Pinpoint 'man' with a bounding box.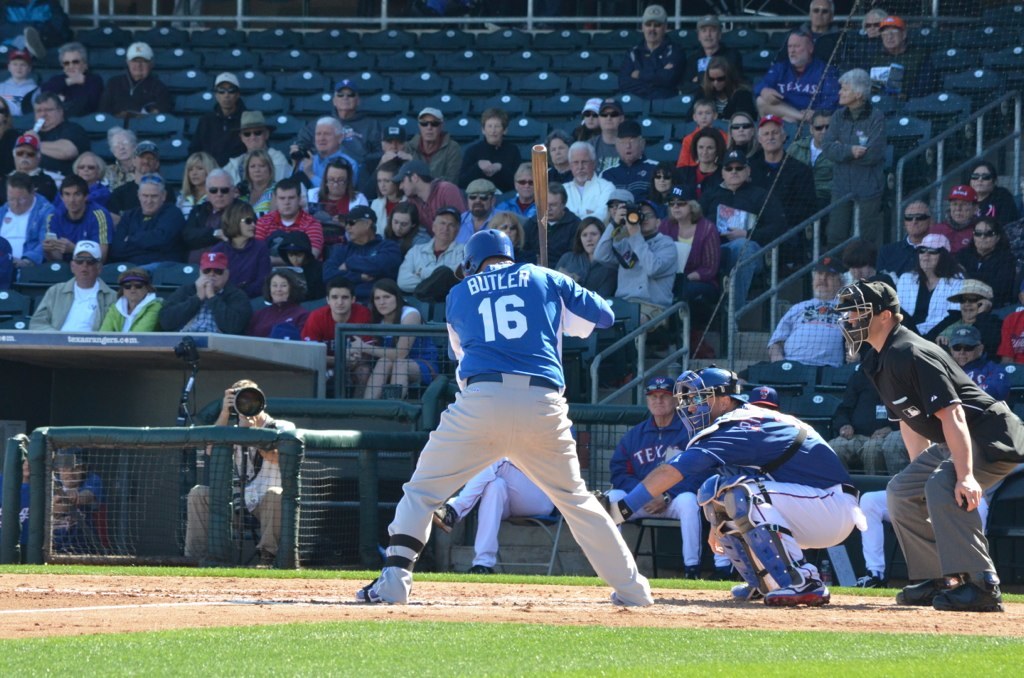
left=297, top=279, right=375, bottom=392.
